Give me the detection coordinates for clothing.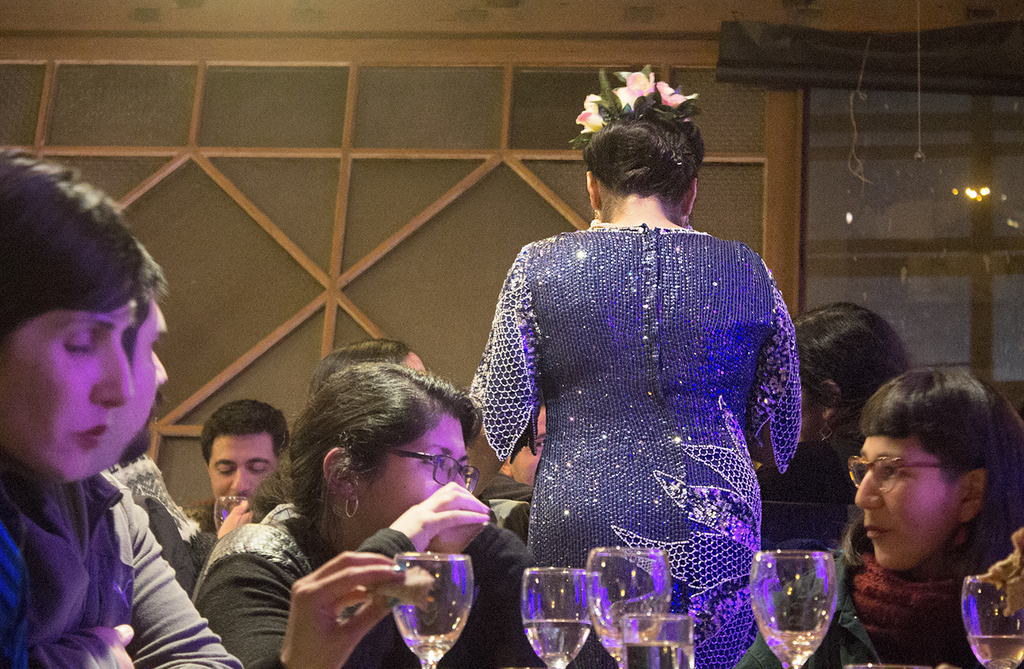
756,441,851,557.
